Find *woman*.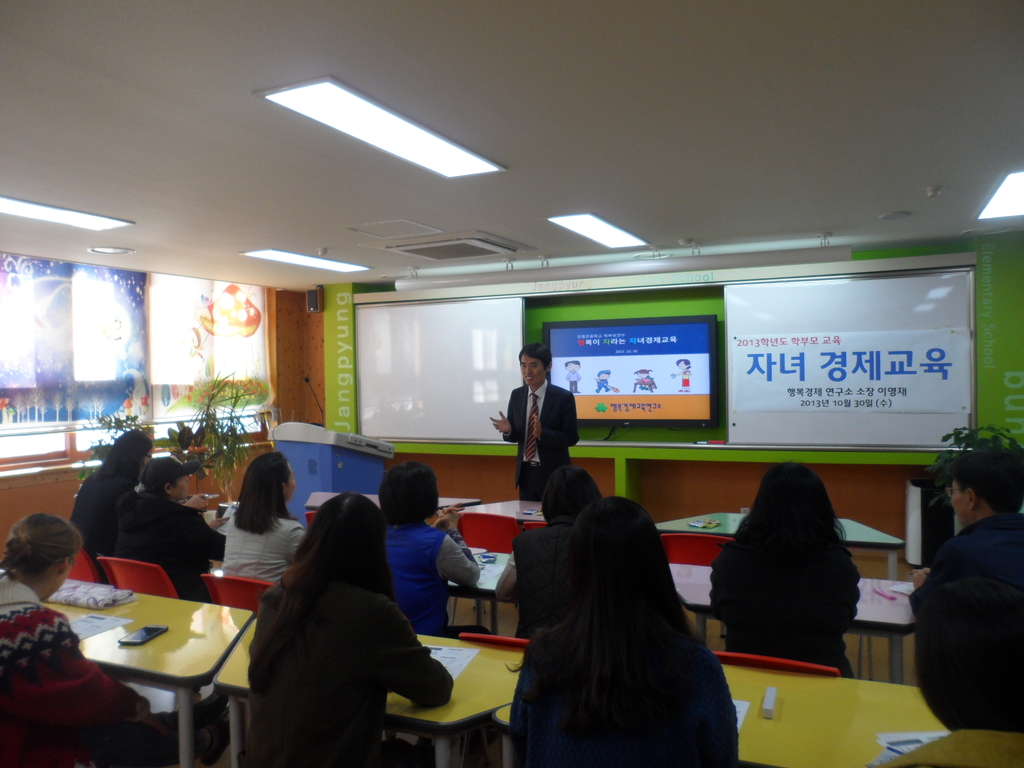
Rect(904, 451, 1023, 603).
